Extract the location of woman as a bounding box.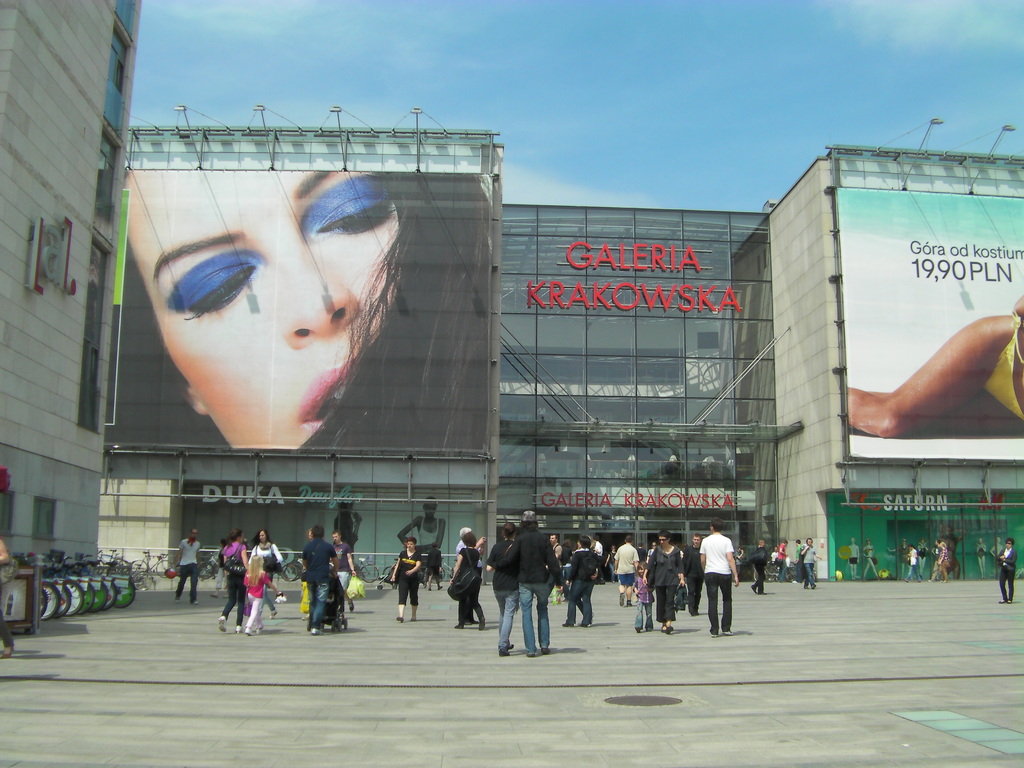
box=[565, 534, 595, 632].
